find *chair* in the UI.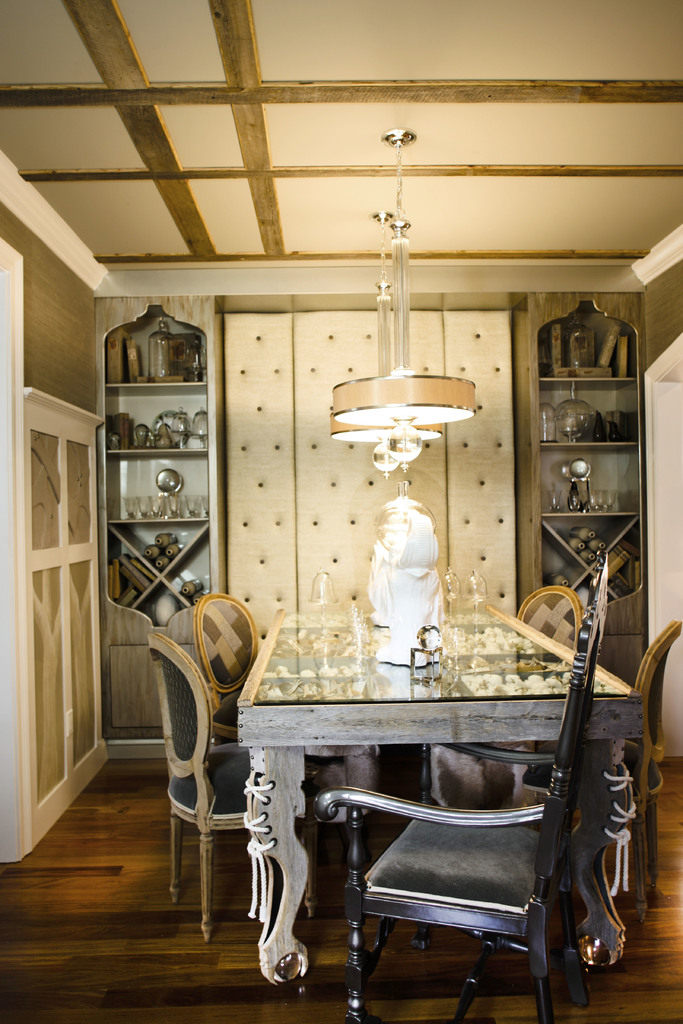
UI element at l=193, t=588, r=257, b=742.
